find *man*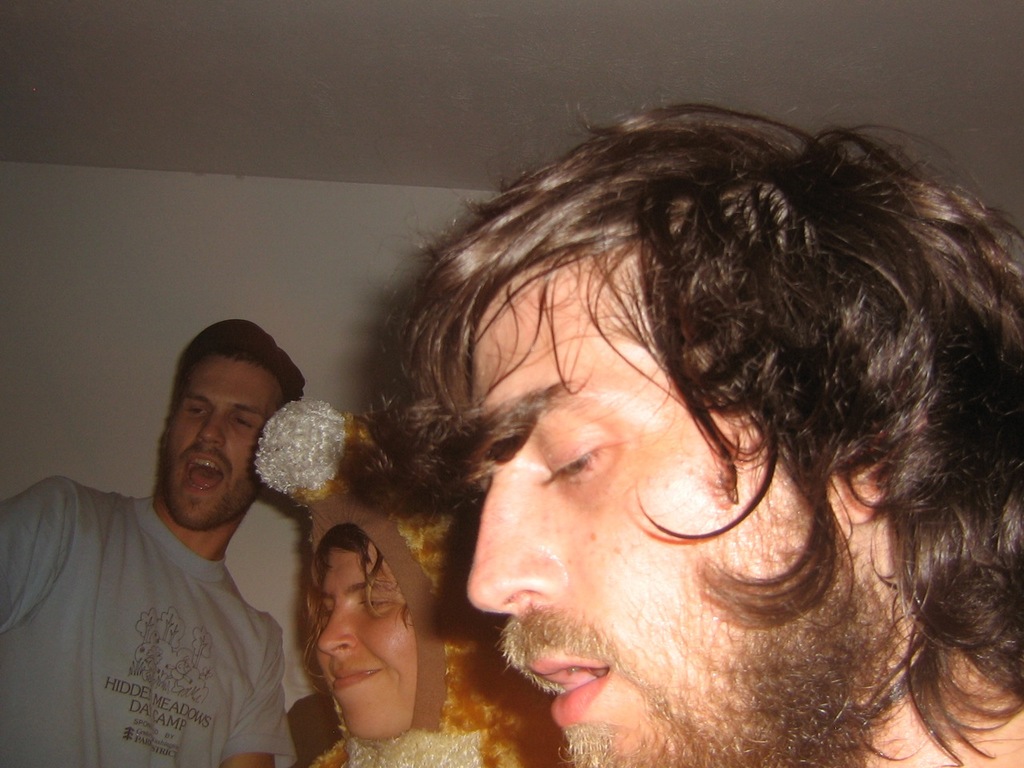
detection(358, 100, 1023, 767)
